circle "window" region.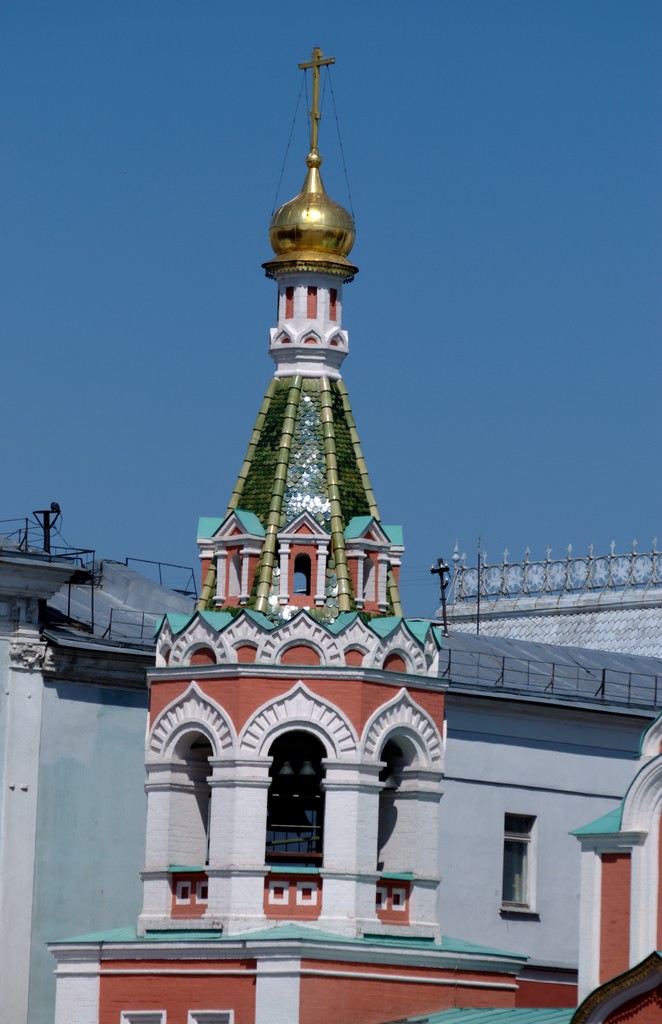
Region: (x1=487, y1=806, x2=553, y2=922).
